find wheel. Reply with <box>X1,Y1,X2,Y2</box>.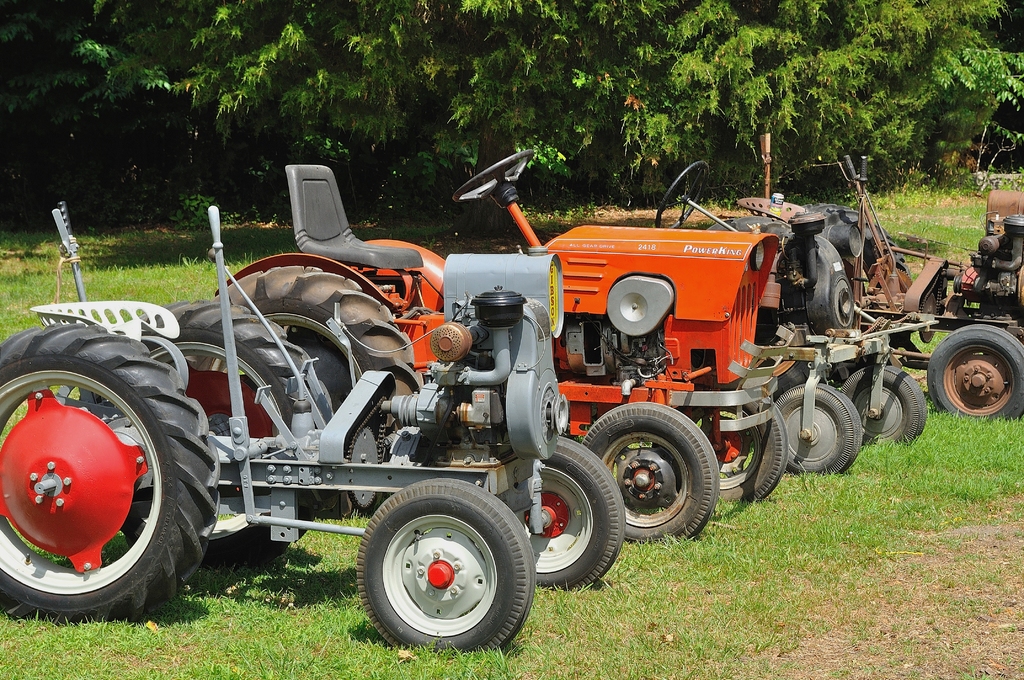
<box>512,436,632,591</box>.
